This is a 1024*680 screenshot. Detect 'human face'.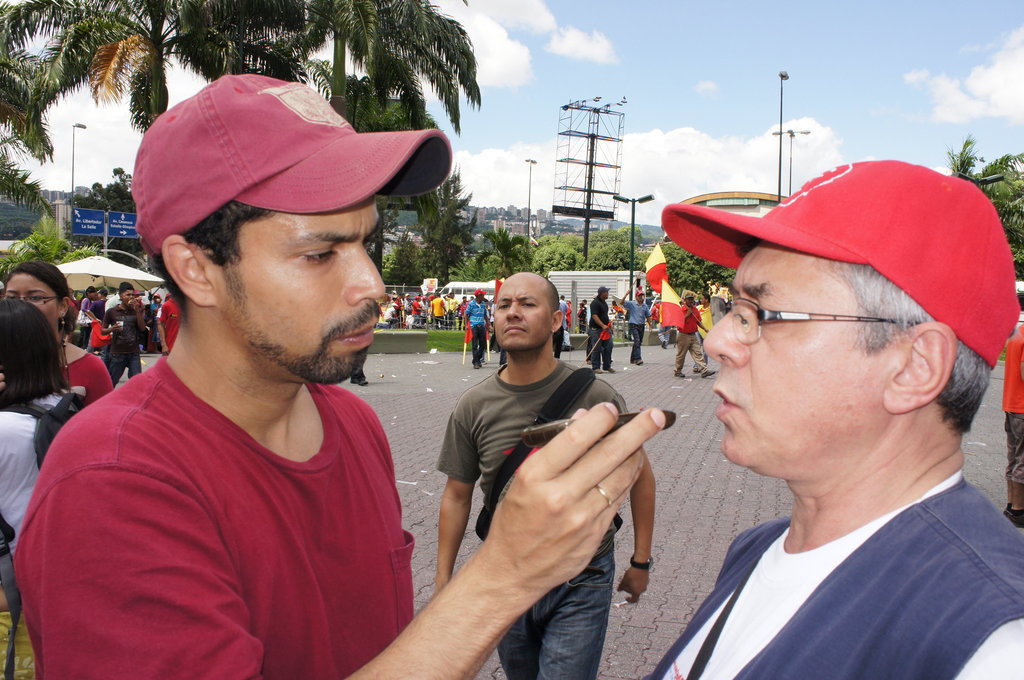
bbox=[477, 293, 485, 304].
